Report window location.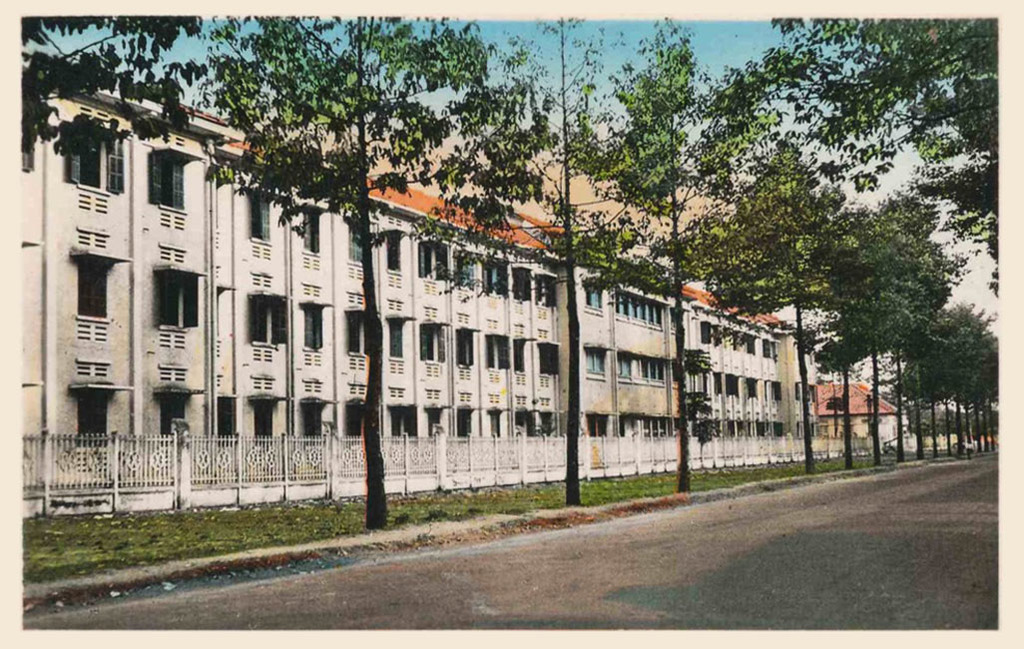
Report: (153,270,190,329).
